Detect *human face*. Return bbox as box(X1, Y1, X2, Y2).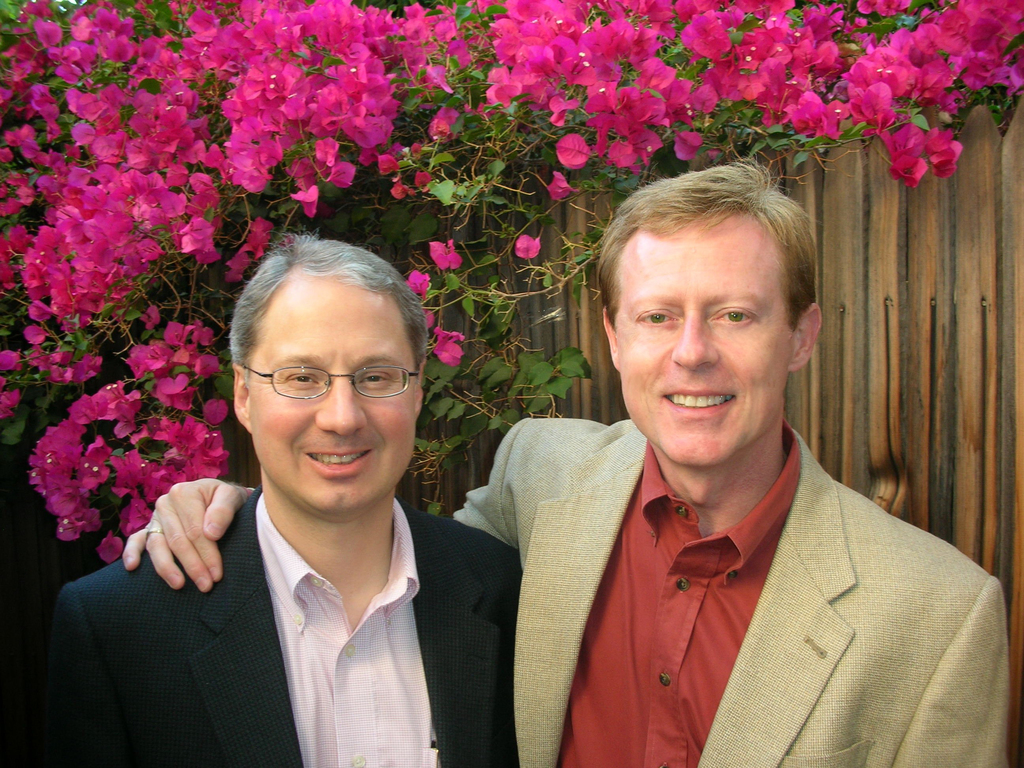
box(246, 262, 426, 511).
